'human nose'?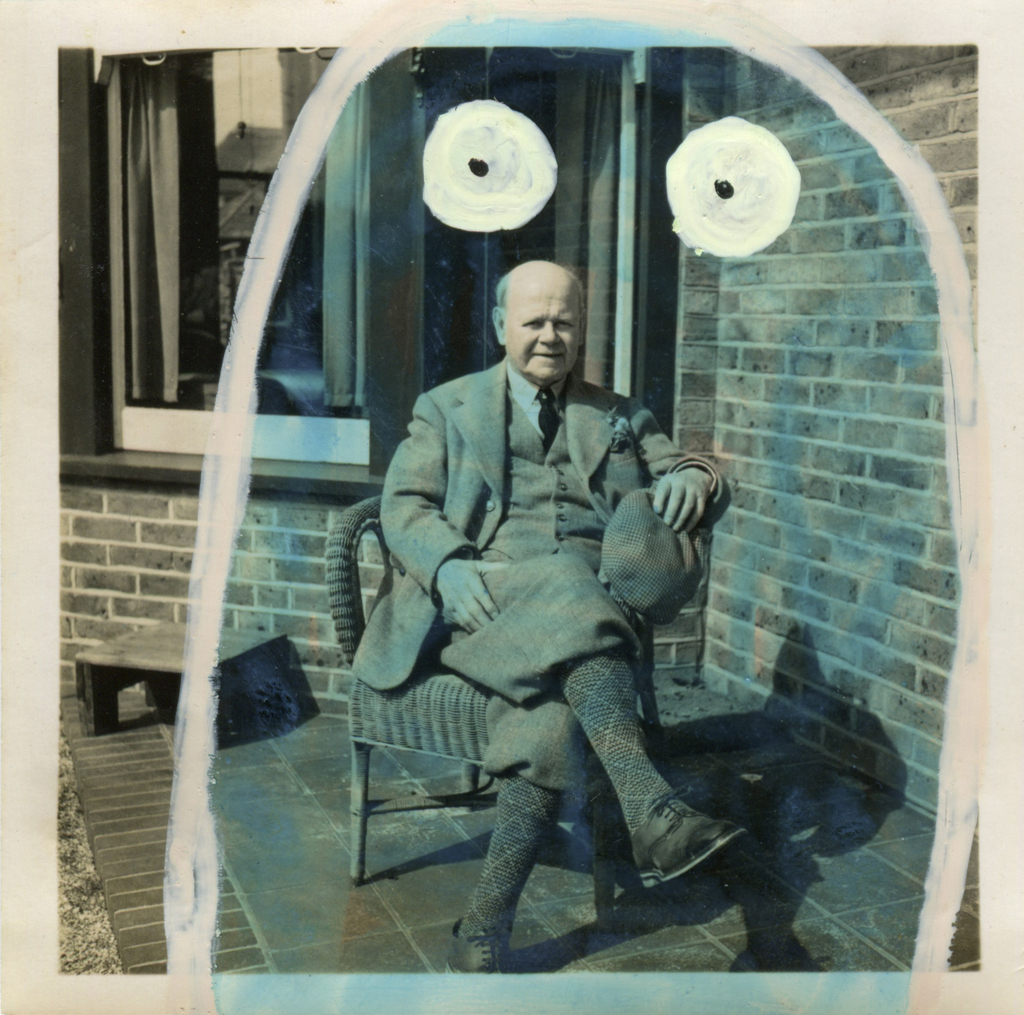
538/323/562/347
